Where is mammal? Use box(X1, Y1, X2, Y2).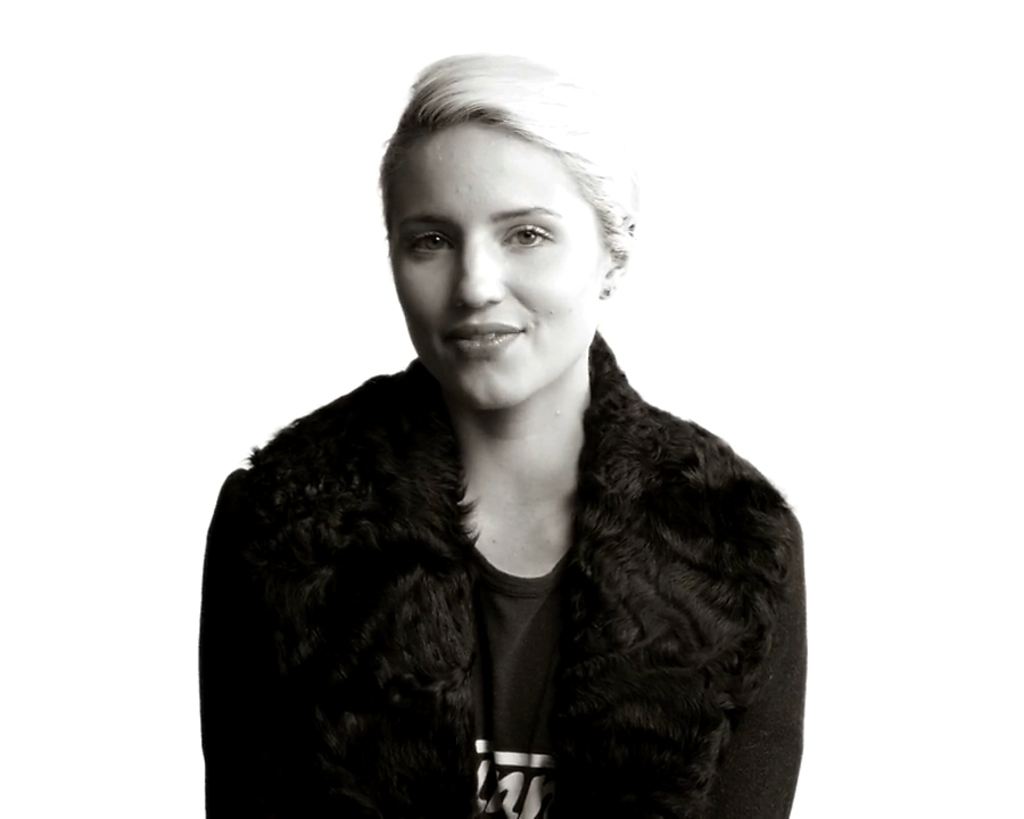
box(122, 74, 862, 768).
